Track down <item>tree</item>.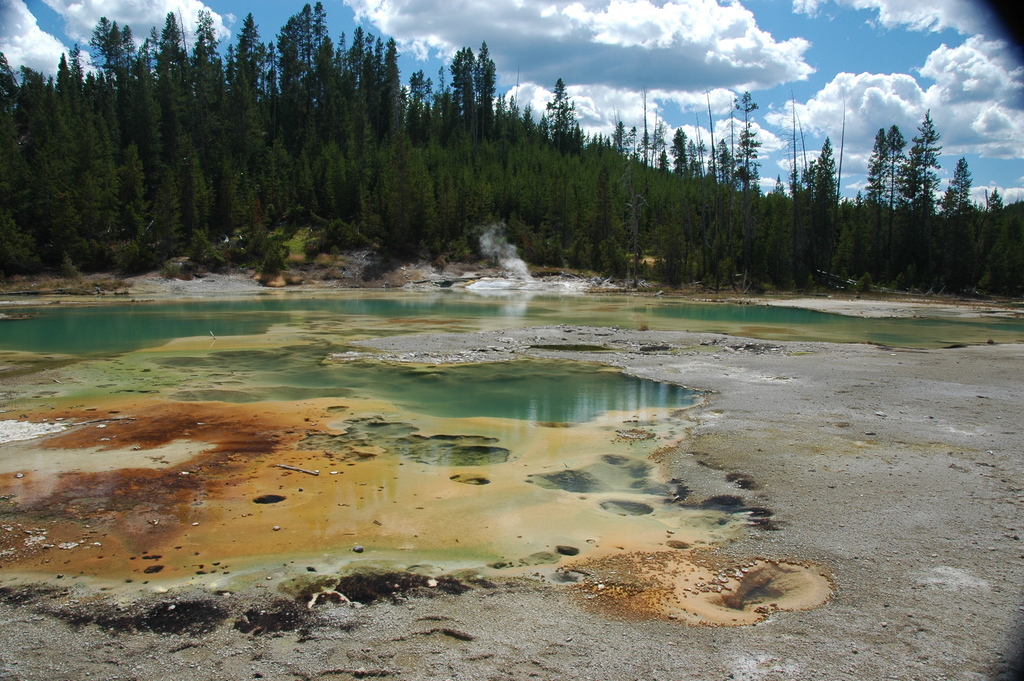
Tracked to 611/121/628/155.
